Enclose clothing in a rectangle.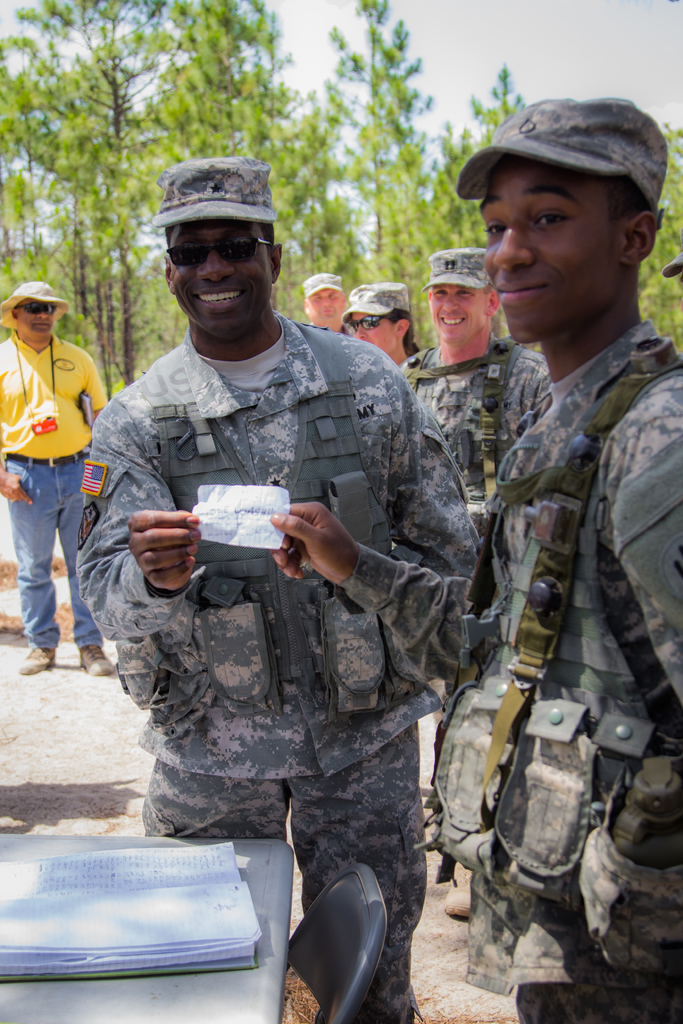
bbox(440, 328, 682, 1023).
